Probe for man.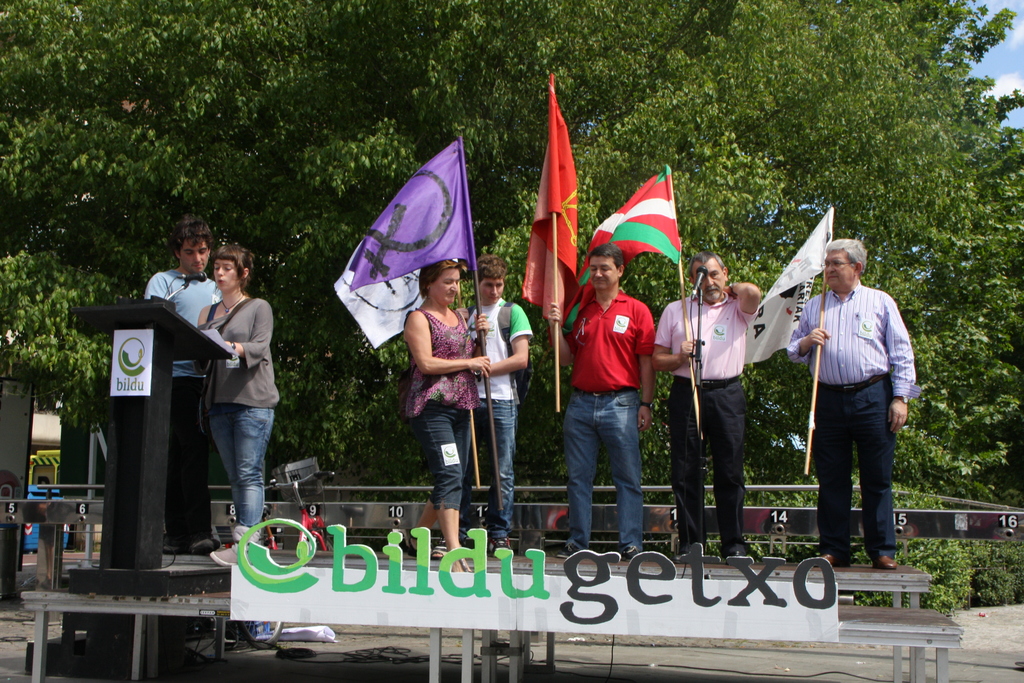
Probe result: crop(548, 243, 656, 564).
